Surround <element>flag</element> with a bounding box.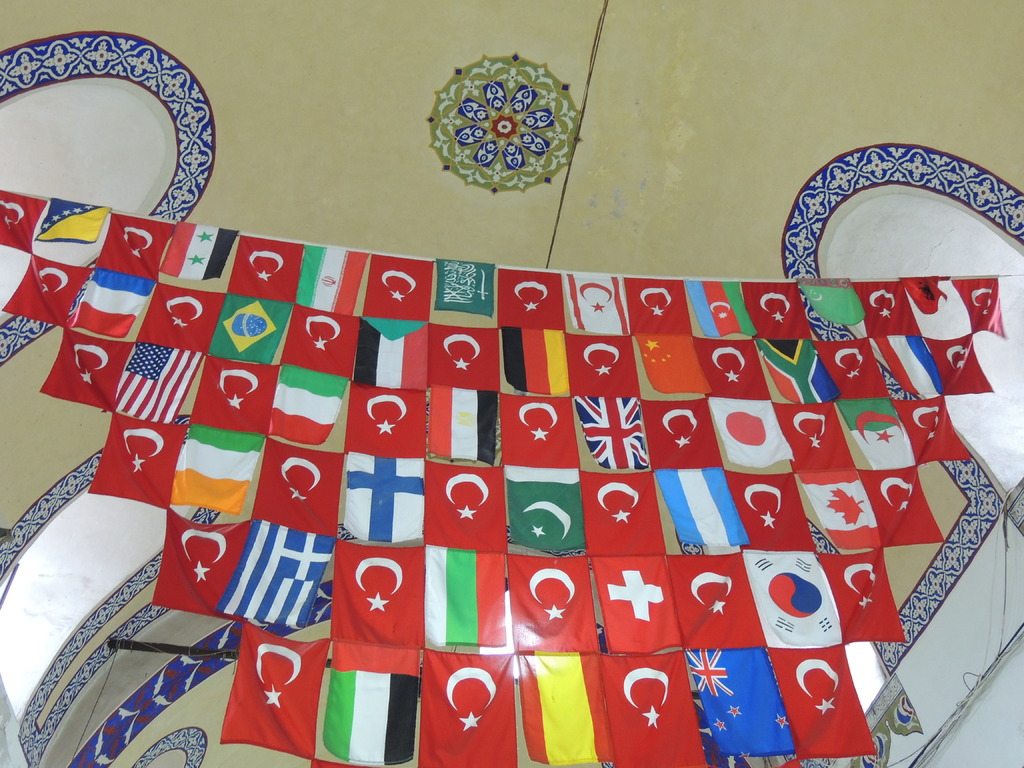
x1=642, y1=400, x2=718, y2=471.
